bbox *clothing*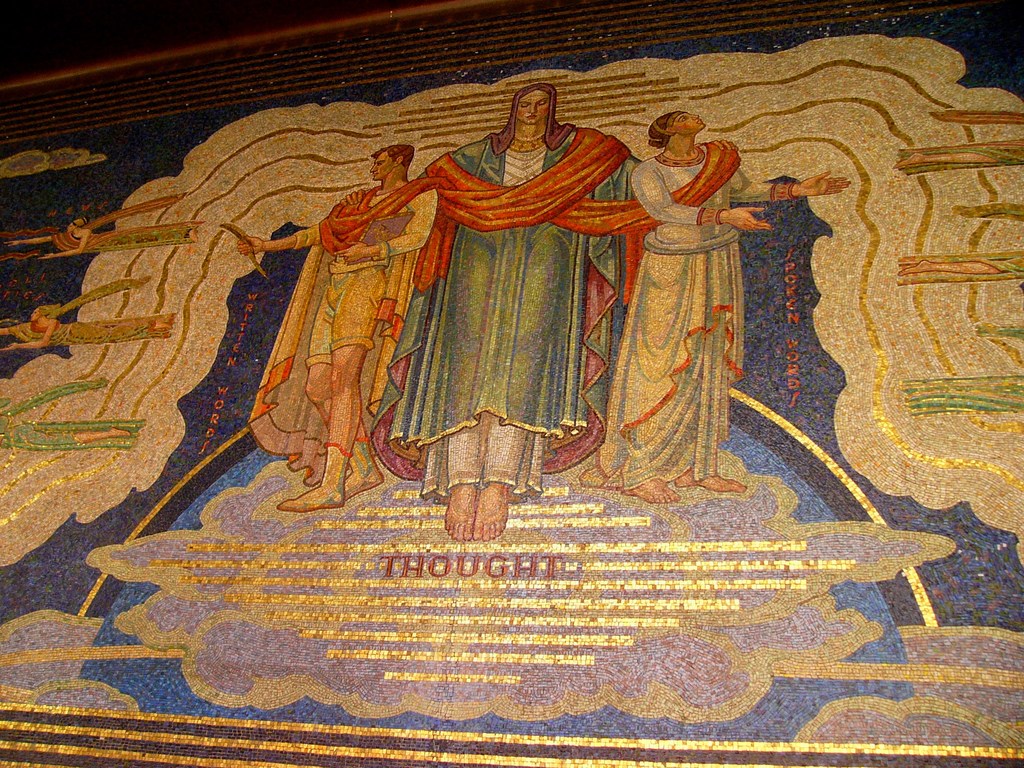
(5,275,176,349)
